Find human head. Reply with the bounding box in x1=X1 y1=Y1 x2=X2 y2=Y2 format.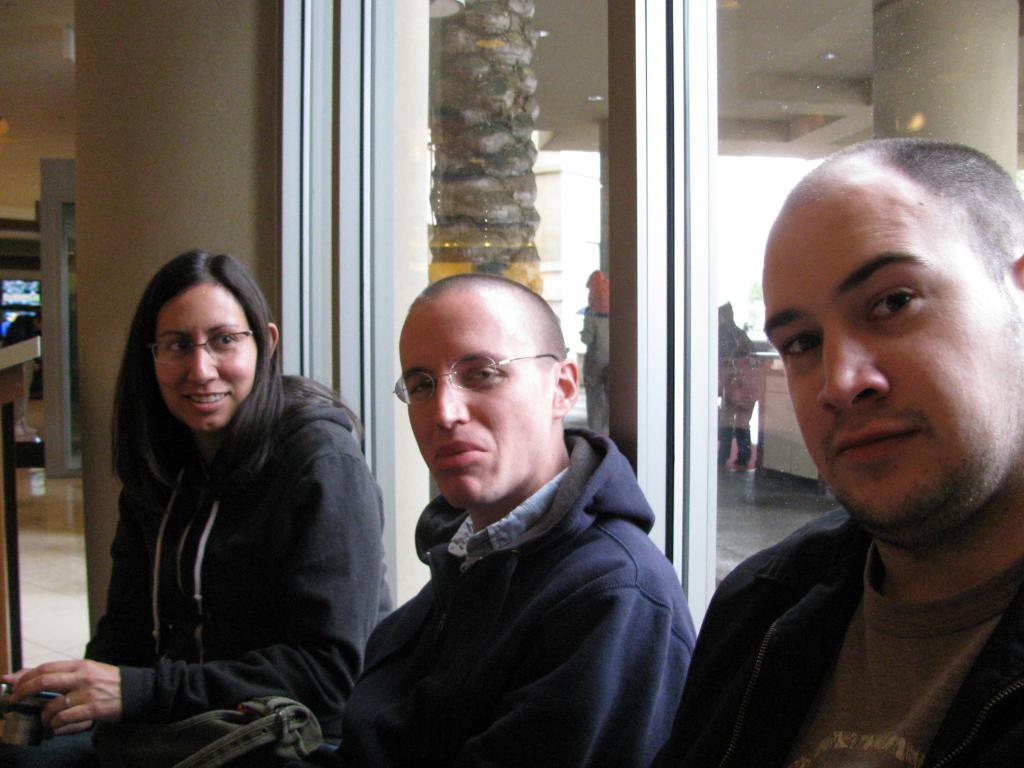
x1=773 y1=124 x2=1014 y2=514.
